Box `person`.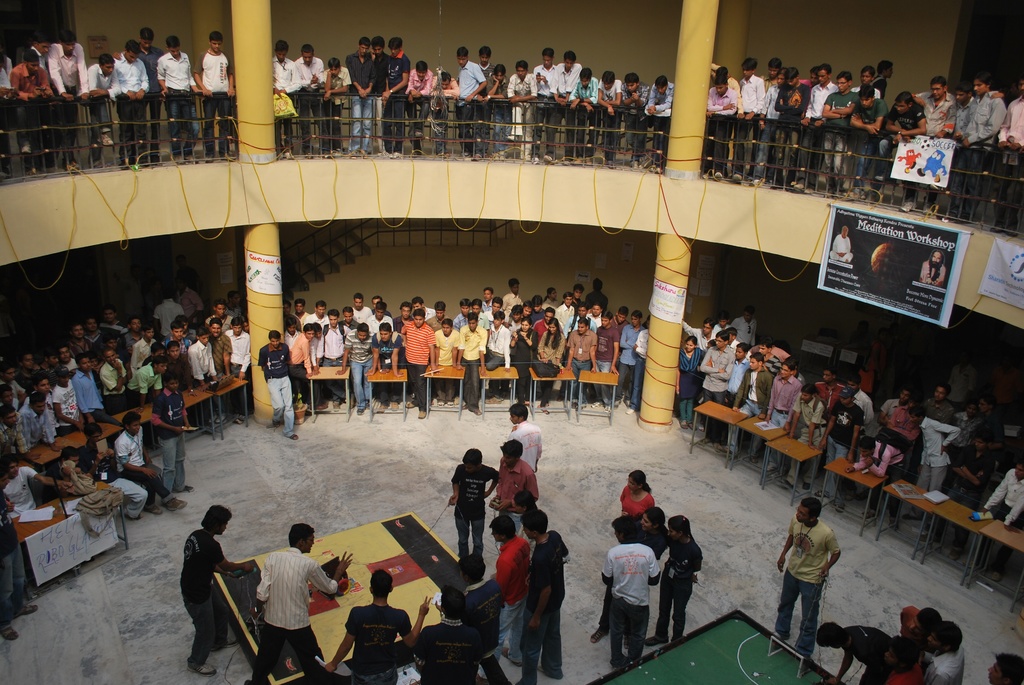
pyautogui.locateOnScreen(8, 455, 54, 516).
